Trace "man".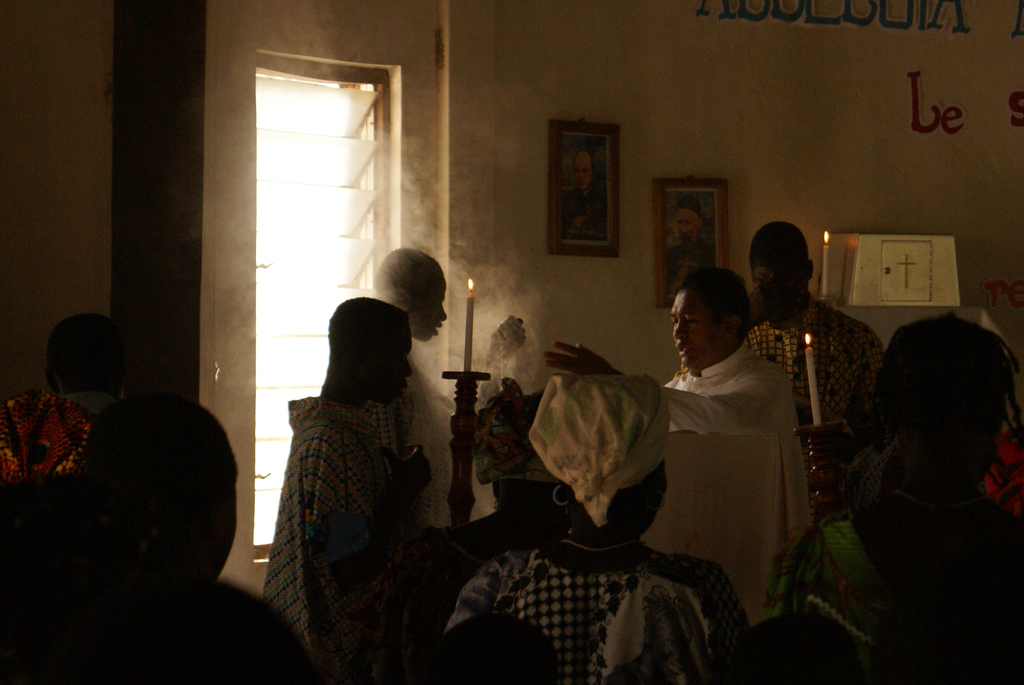
Traced to [542,268,826,629].
